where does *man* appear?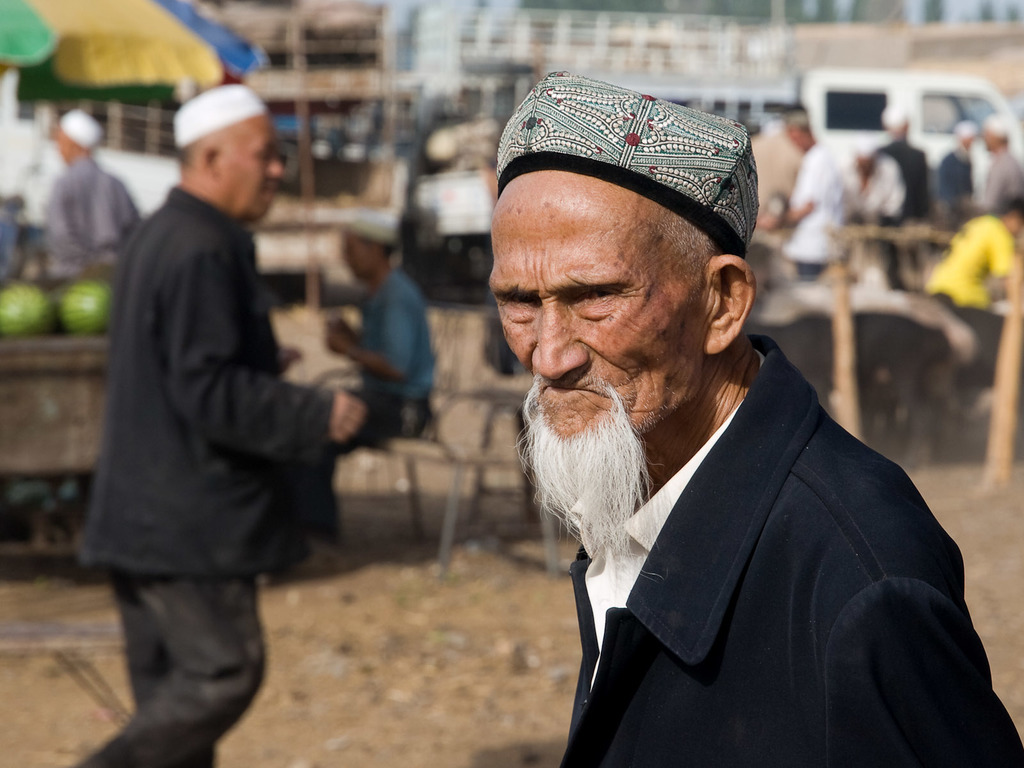
Appears at box(305, 214, 435, 540).
